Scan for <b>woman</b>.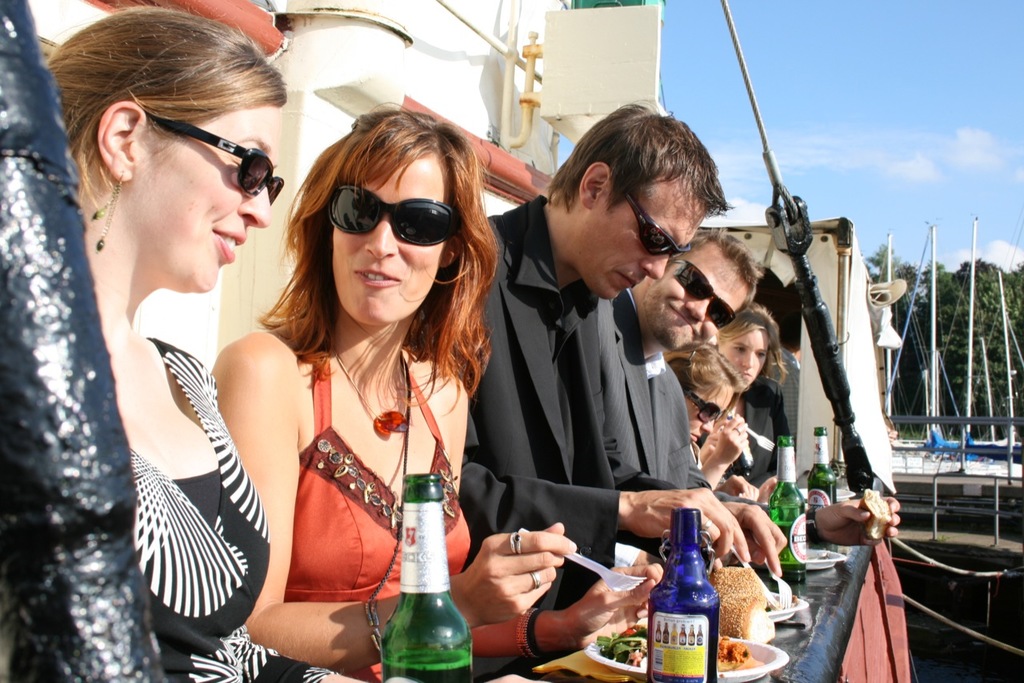
Scan result: x1=656 y1=343 x2=751 y2=509.
